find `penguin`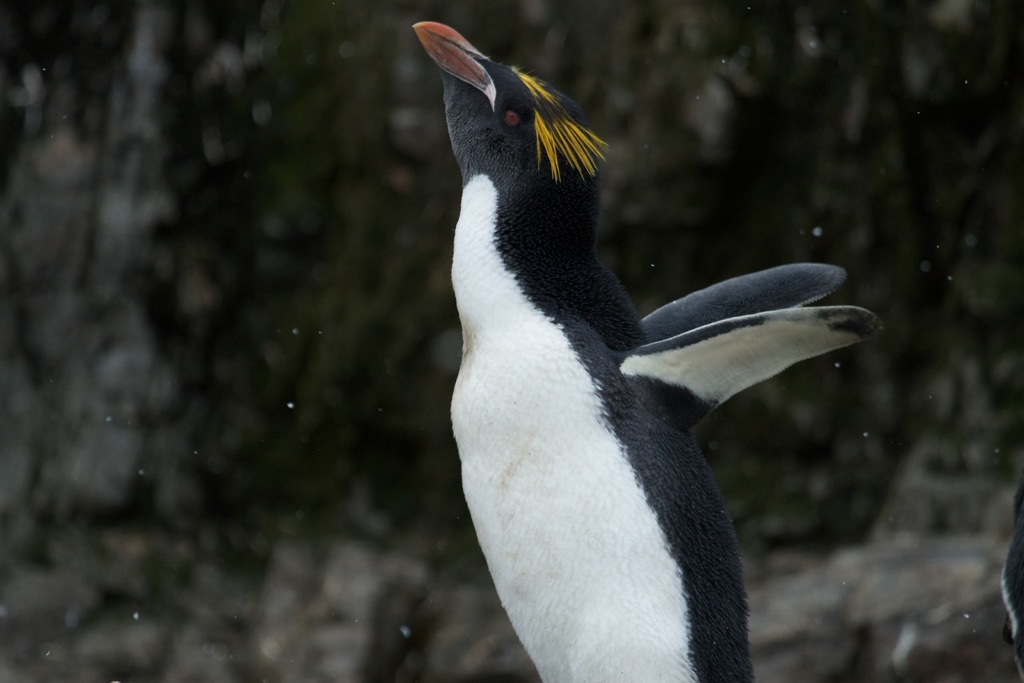
[406,16,888,682]
